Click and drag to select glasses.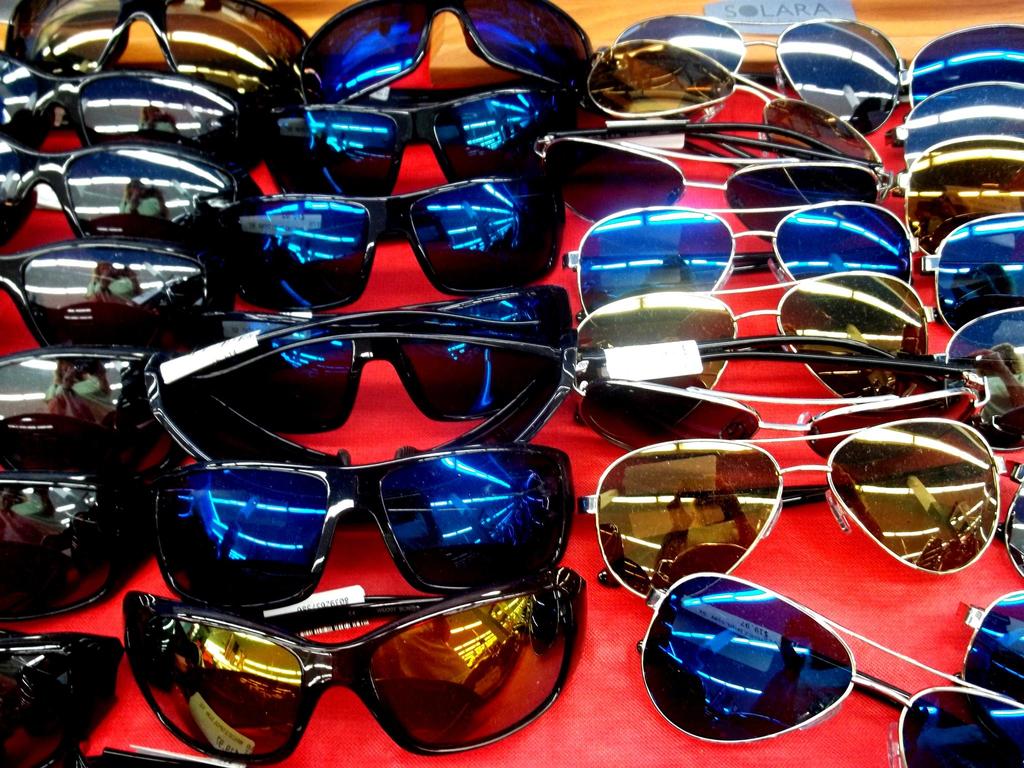
Selection: 247,97,584,201.
